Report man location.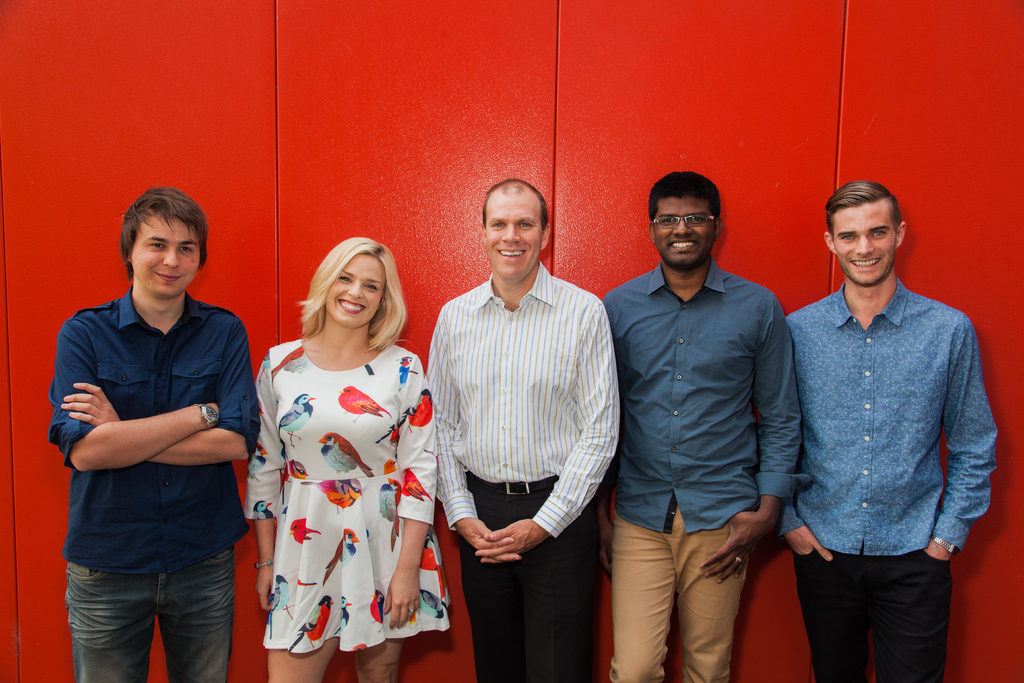
Report: [45, 186, 263, 682].
